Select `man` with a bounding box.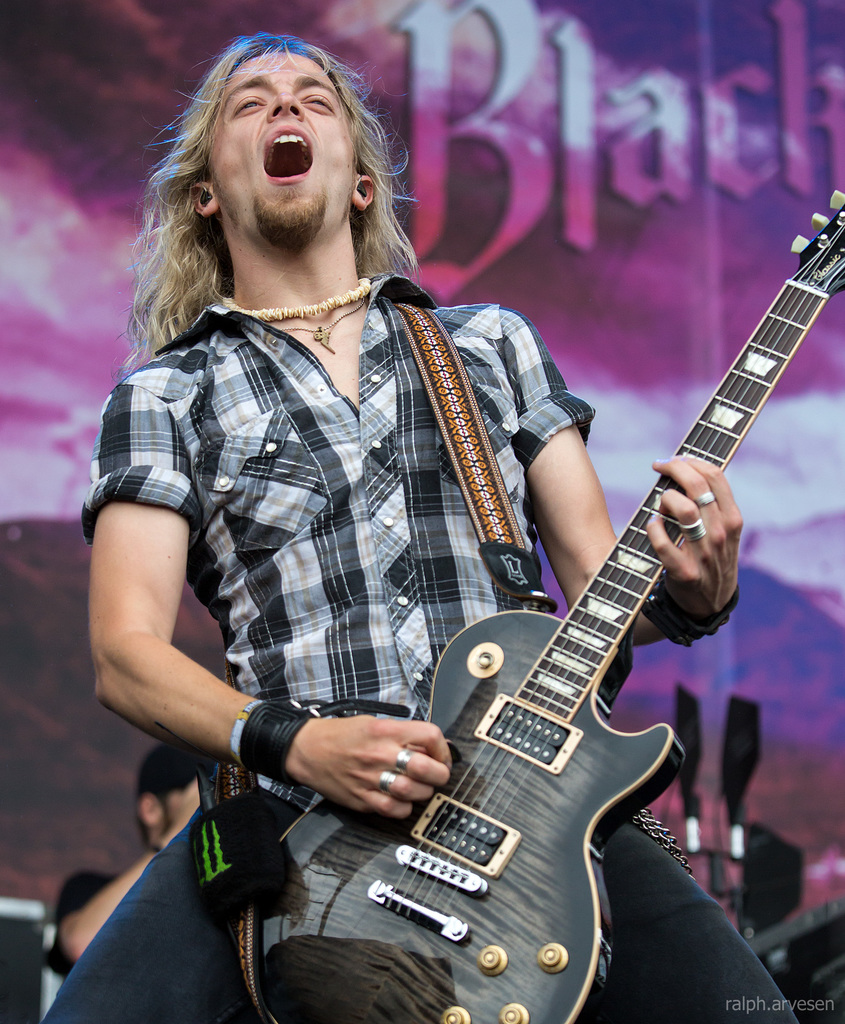
<box>44,741,222,1014</box>.
